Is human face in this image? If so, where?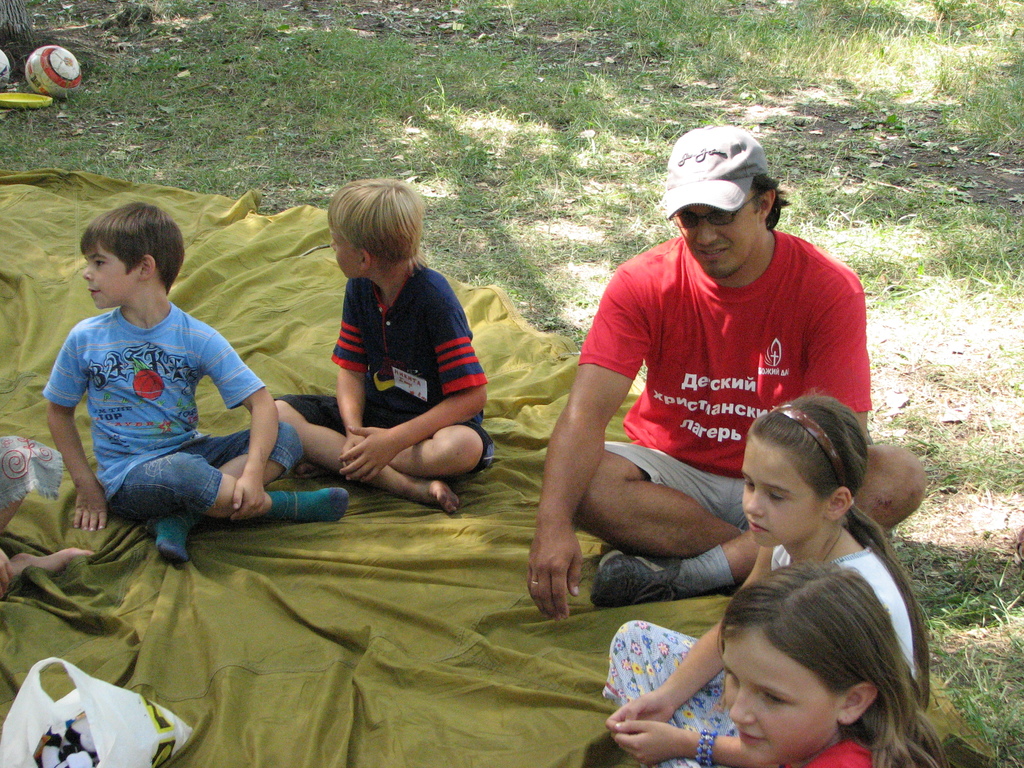
Yes, at left=739, top=435, right=828, bottom=549.
